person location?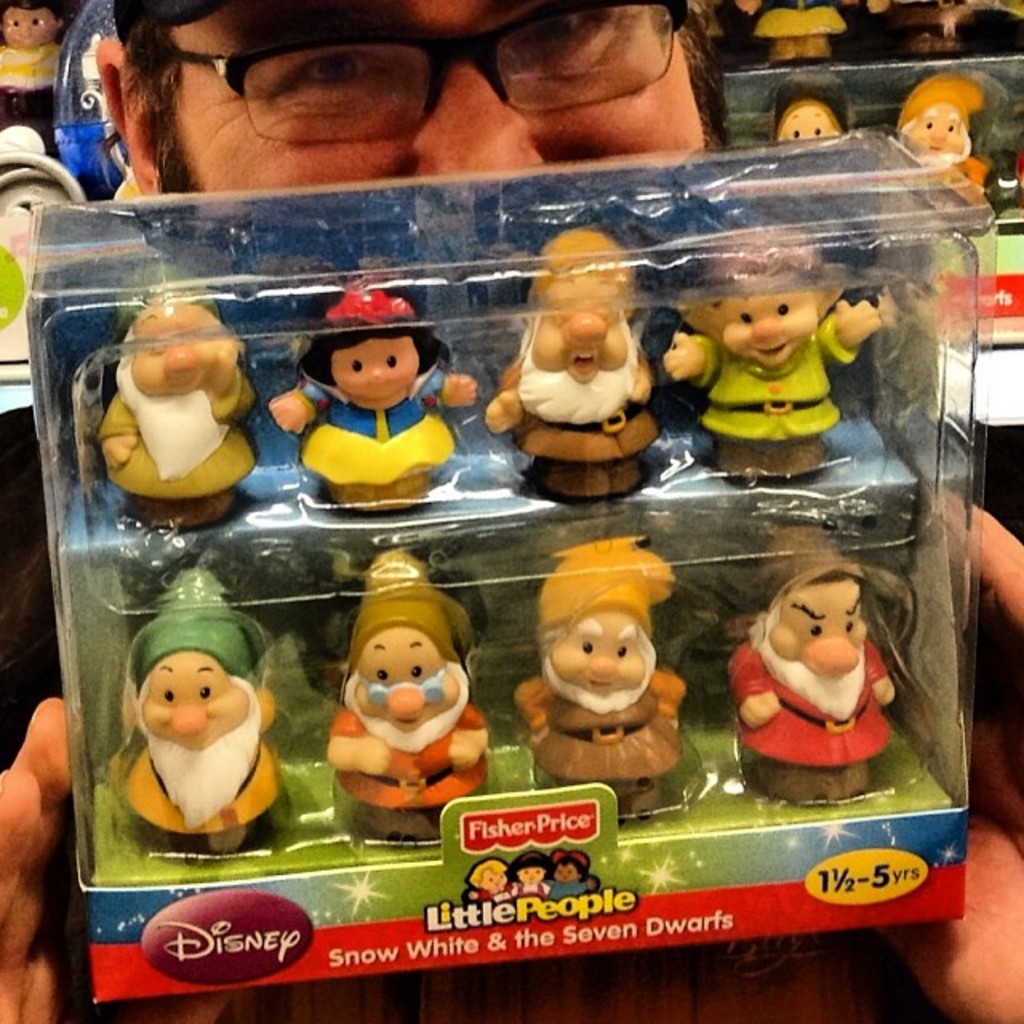
bbox(467, 858, 512, 896)
